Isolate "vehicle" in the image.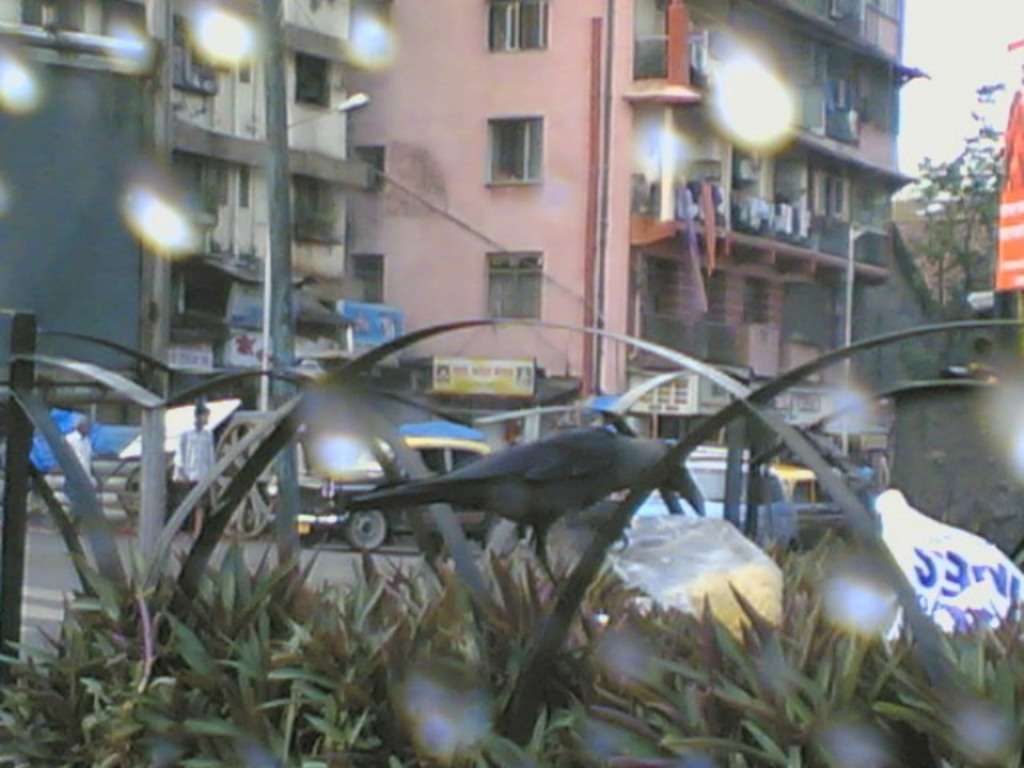
Isolated region: <region>101, 395, 293, 542</region>.
